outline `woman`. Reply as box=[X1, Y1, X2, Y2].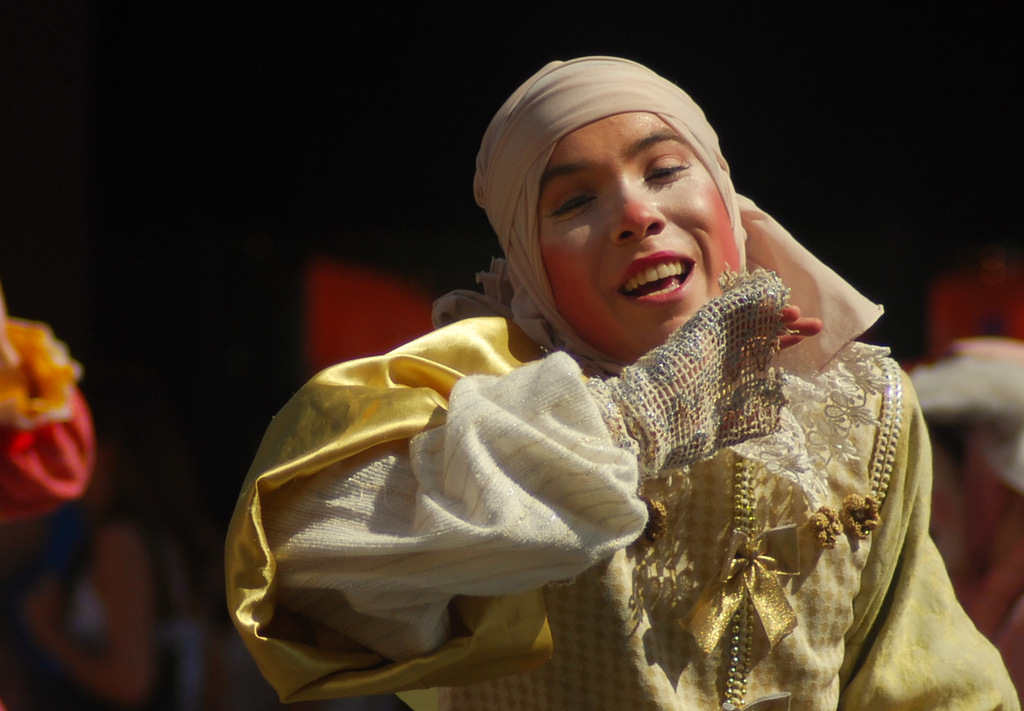
box=[210, 68, 935, 683].
